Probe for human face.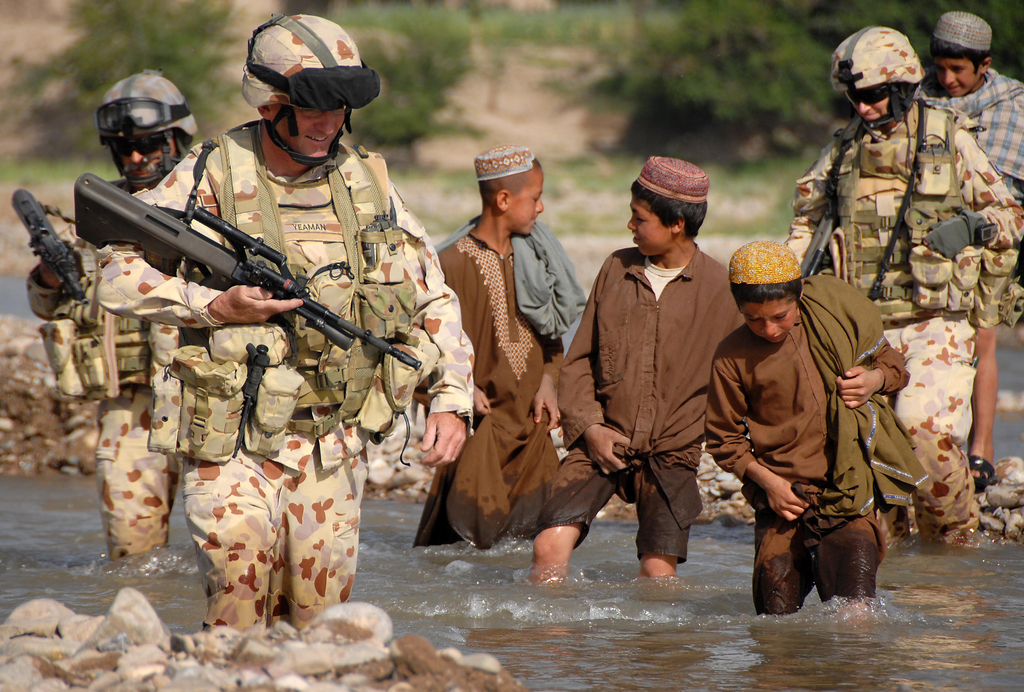
Probe result: left=121, top=139, right=175, bottom=178.
